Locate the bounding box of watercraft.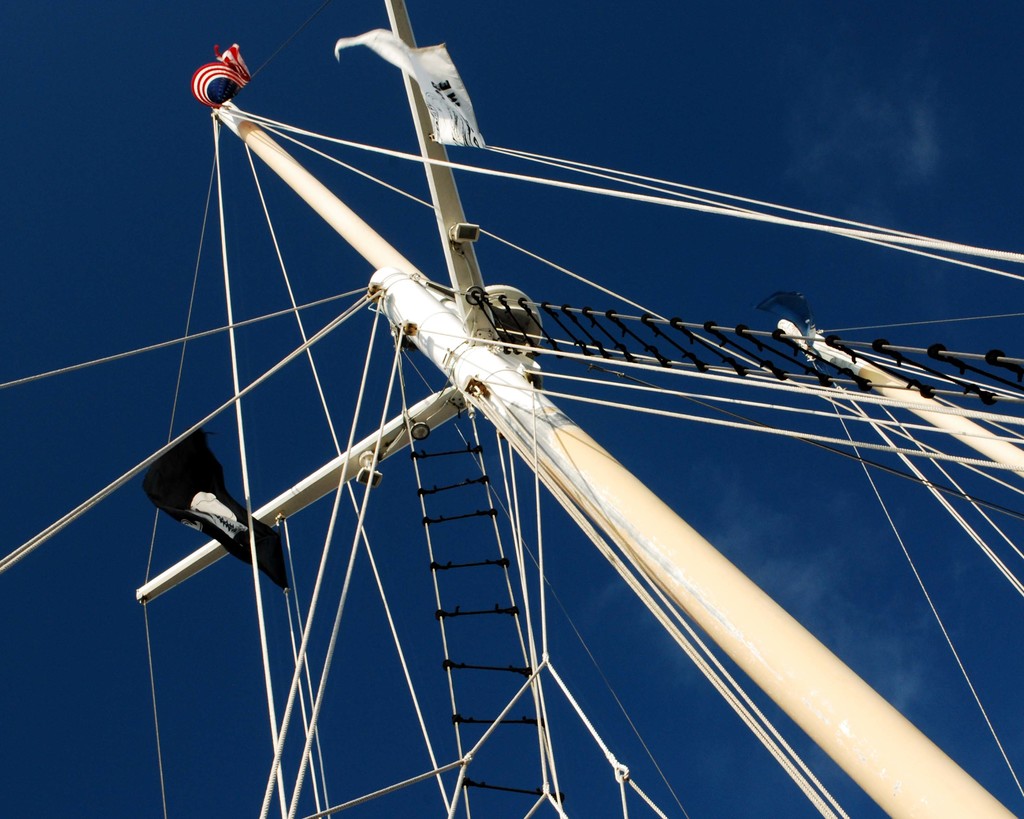
Bounding box: {"x1": 0, "y1": 0, "x2": 1020, "y2": 818}.
